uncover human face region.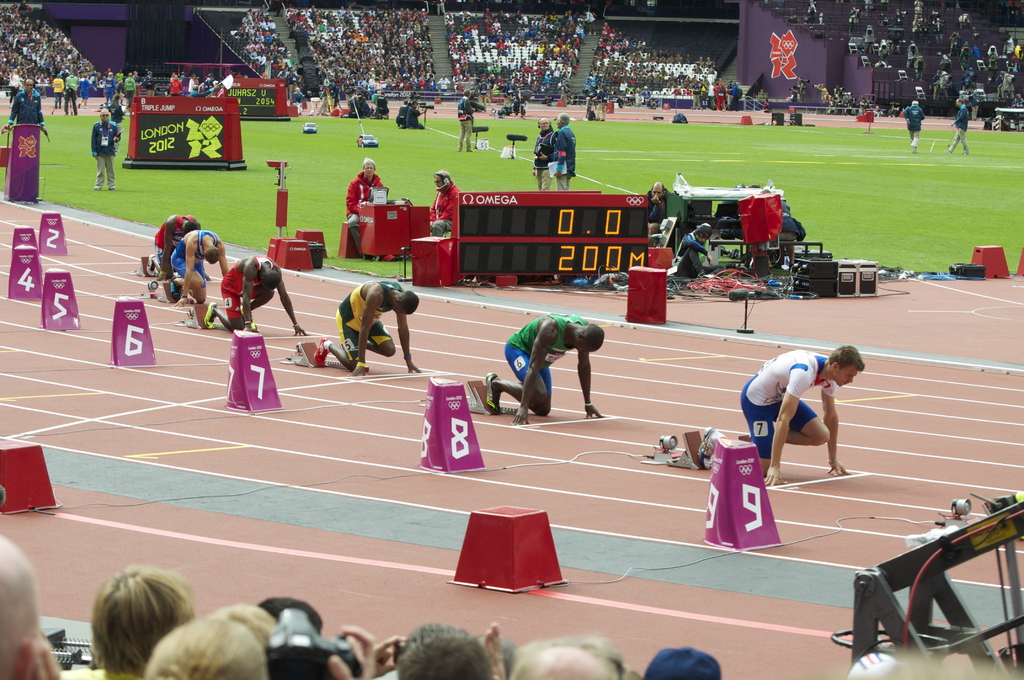
Uncovered: crop(699, 235, 708, 241).
